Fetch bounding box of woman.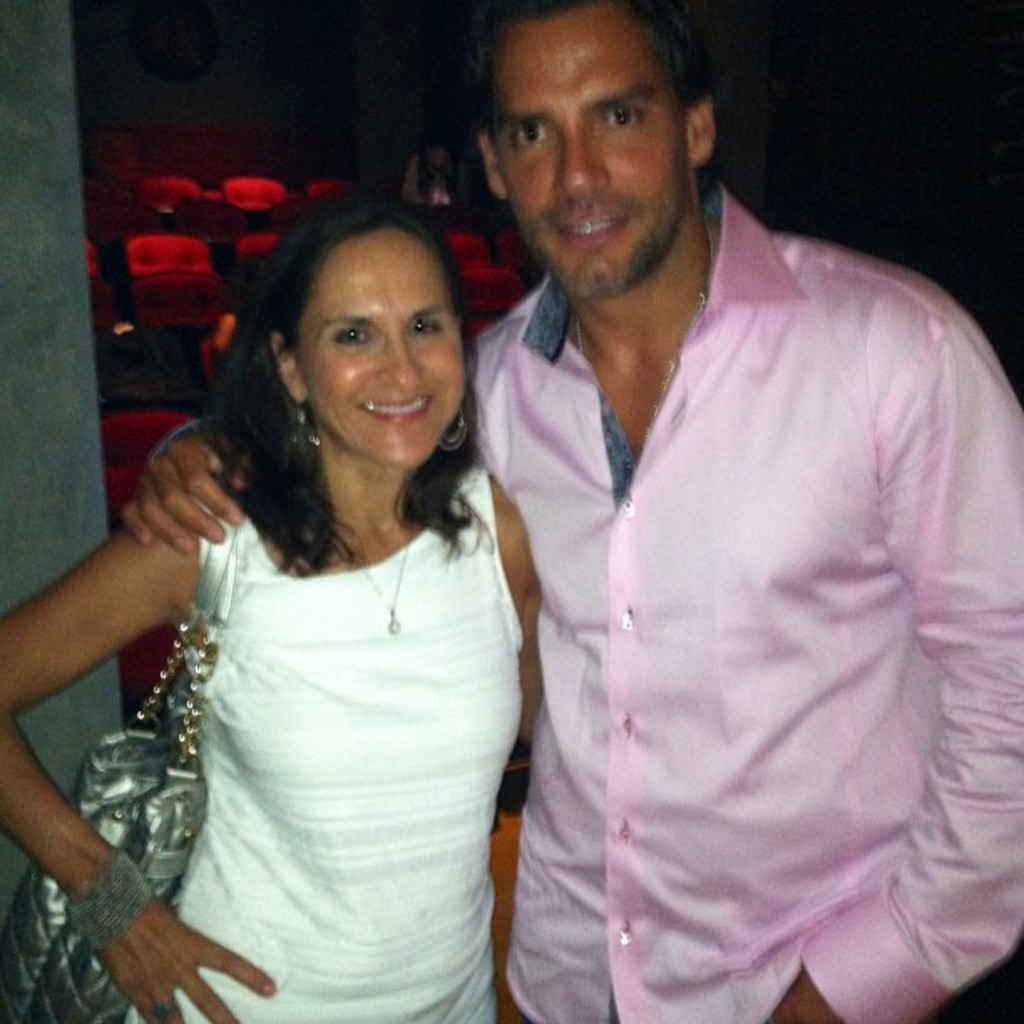
Bbox: 69,192,584,1023.
